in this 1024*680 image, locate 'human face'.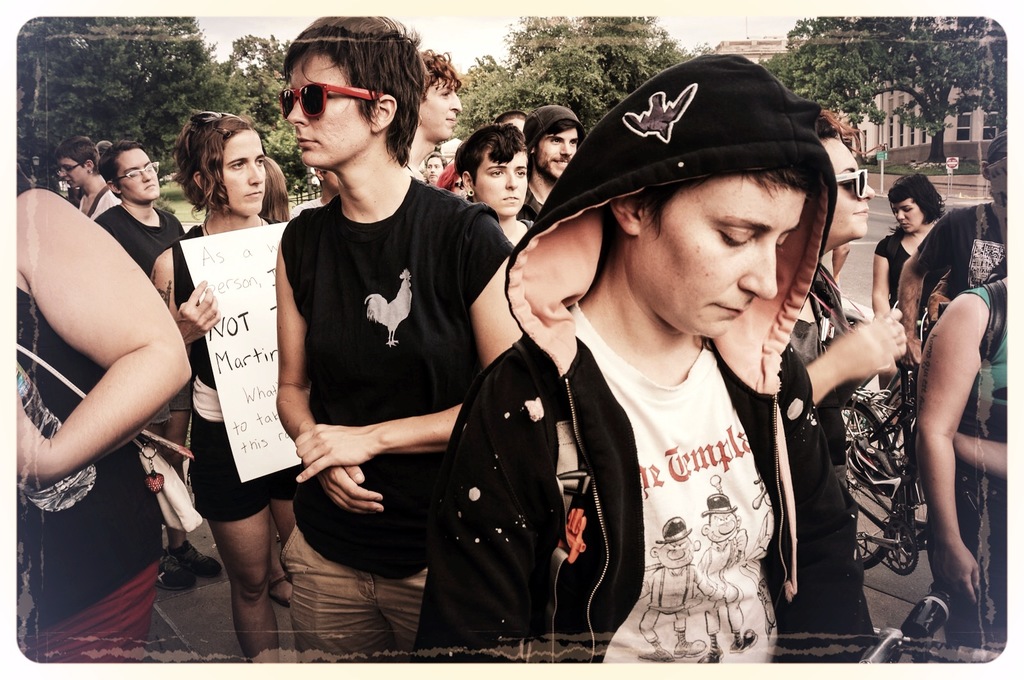
Bounding box: <box>218,125,264,214</box>.
